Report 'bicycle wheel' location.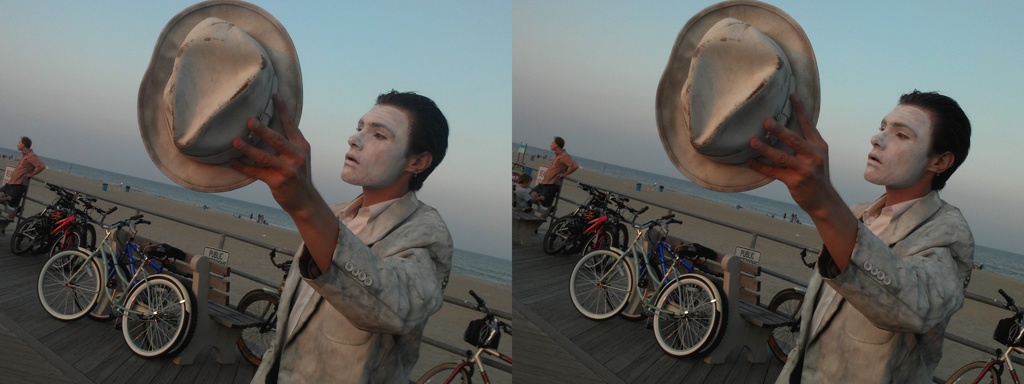
Report: (left=413, top=360, right=470, bottom=383).
